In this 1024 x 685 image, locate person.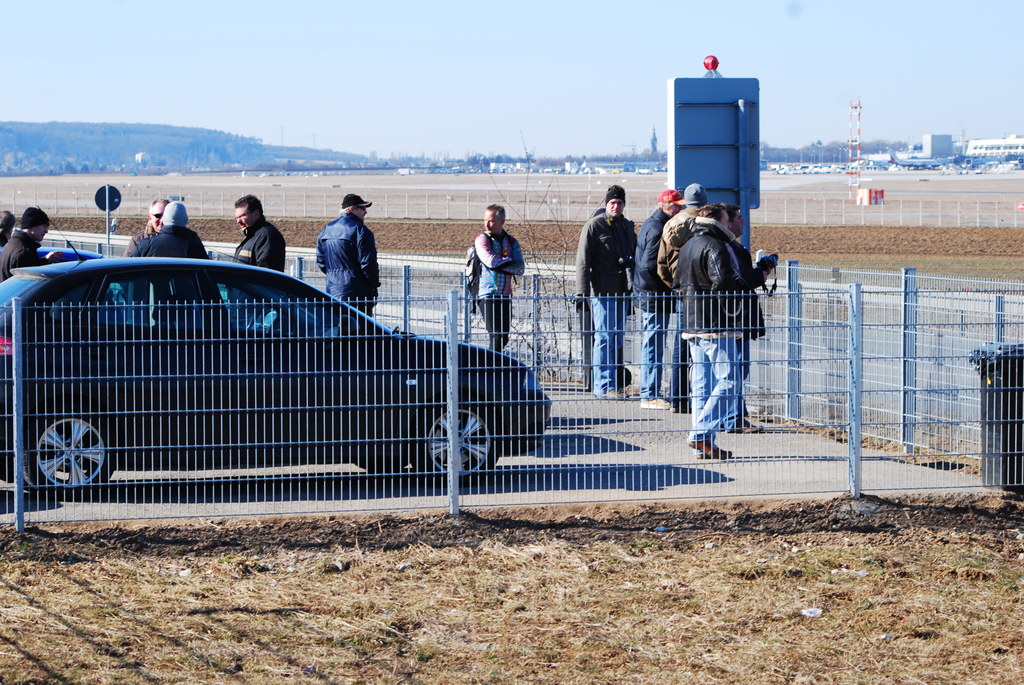
Bounding box: <region>138, 198, 207, 258</region>.
